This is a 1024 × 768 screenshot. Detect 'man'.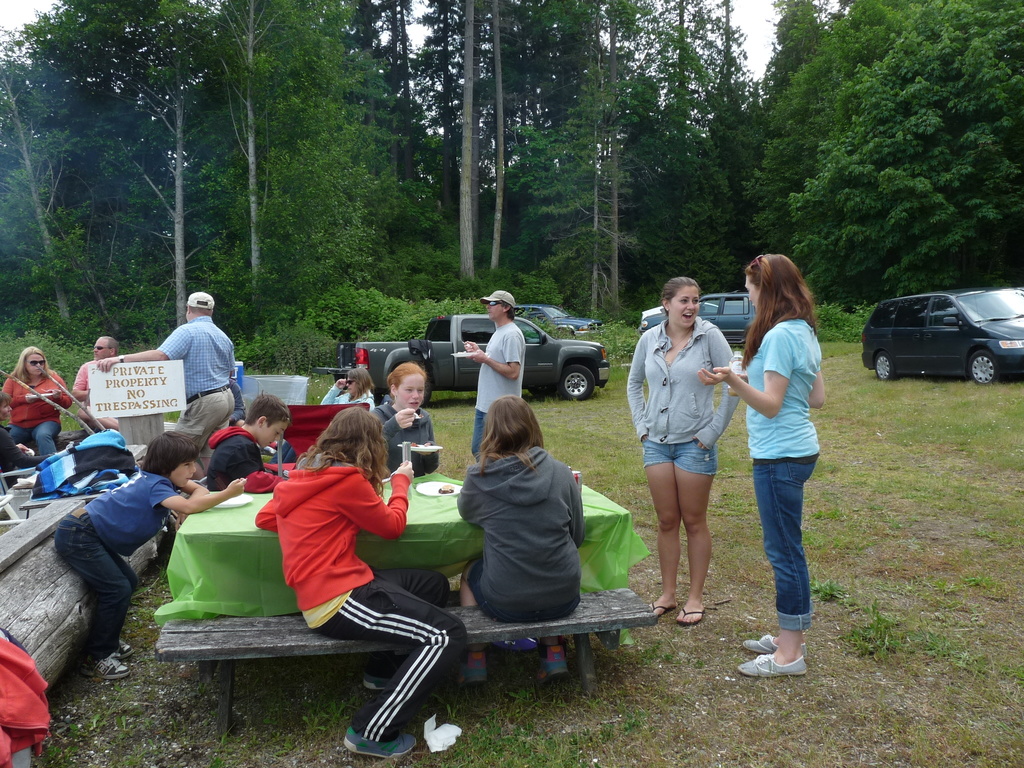
x1=114 y1=284 x2=243 y2=452.
